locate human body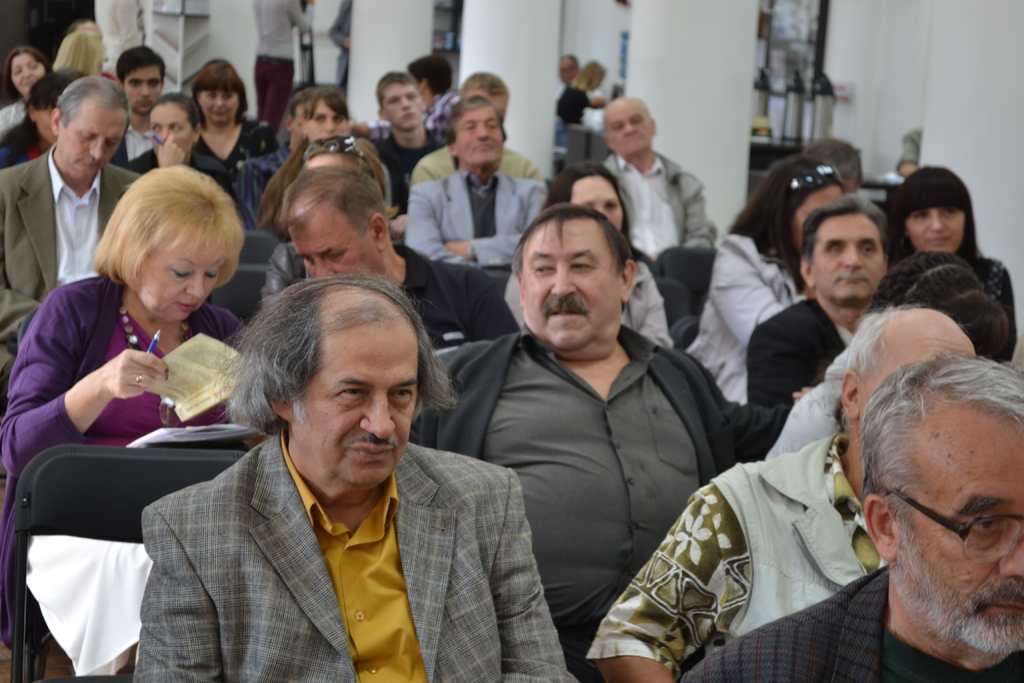
<bbox>886, 122, 917, 181</bbox>
